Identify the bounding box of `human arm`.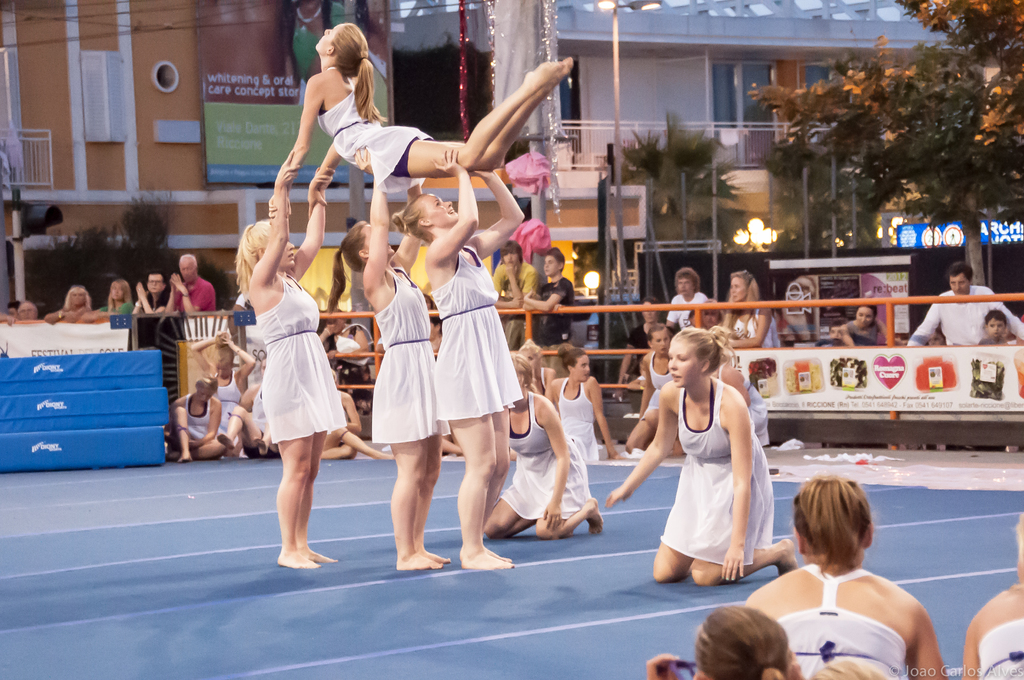
box=[173, 273, 214, 318].
